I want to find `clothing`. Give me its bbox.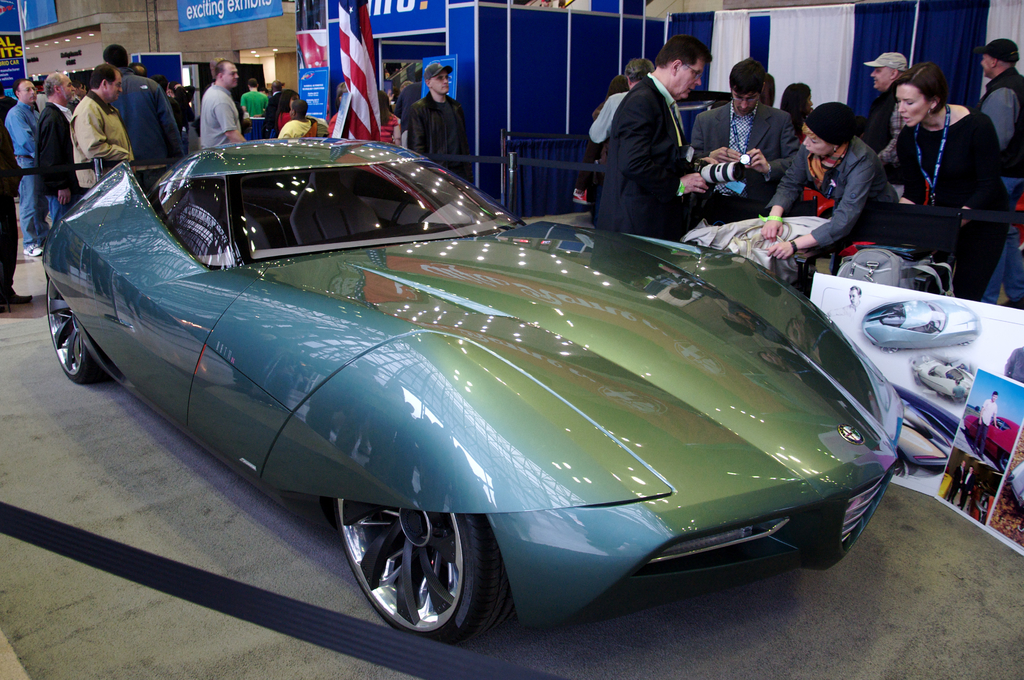
Rect(404, 92, 465, 185).
